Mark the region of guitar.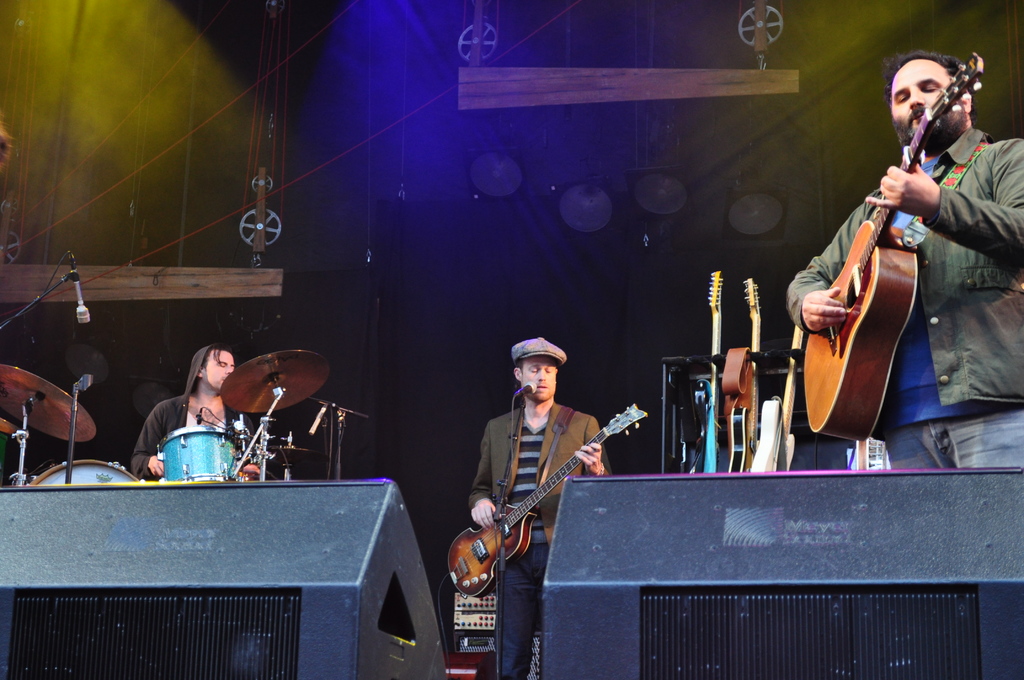
Region: [left=749, top=315, right=813, bottom=474].
